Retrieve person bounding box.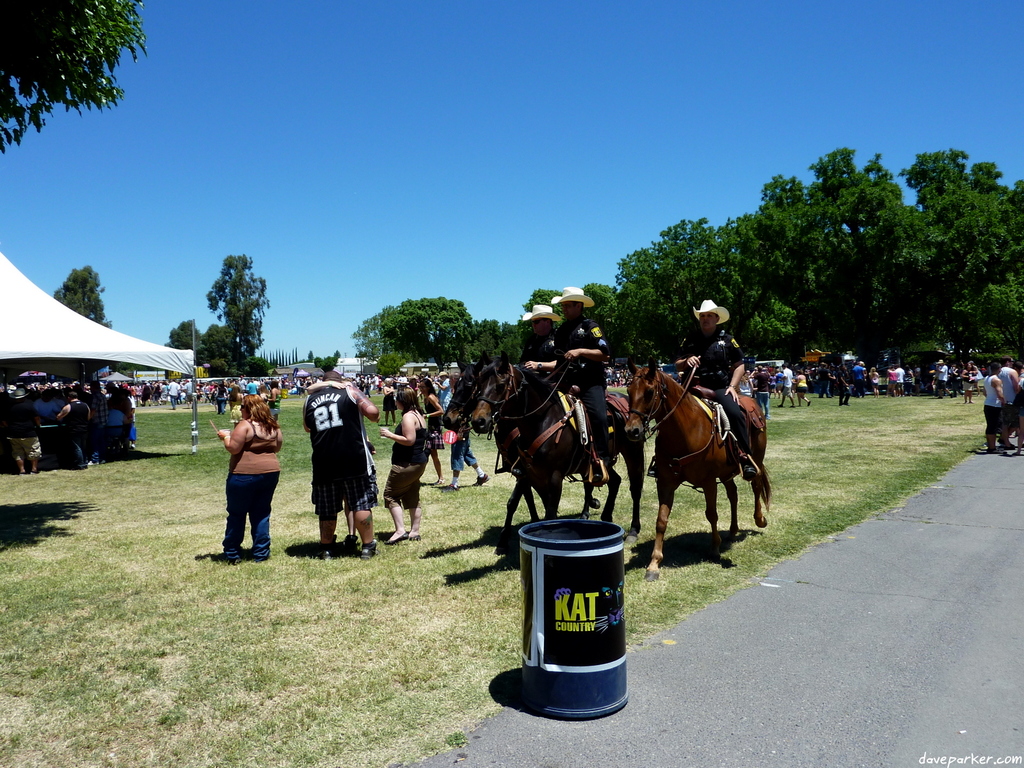
Bounding box: pyautogui.locateOnScreen(884, 360, 909, 389).
